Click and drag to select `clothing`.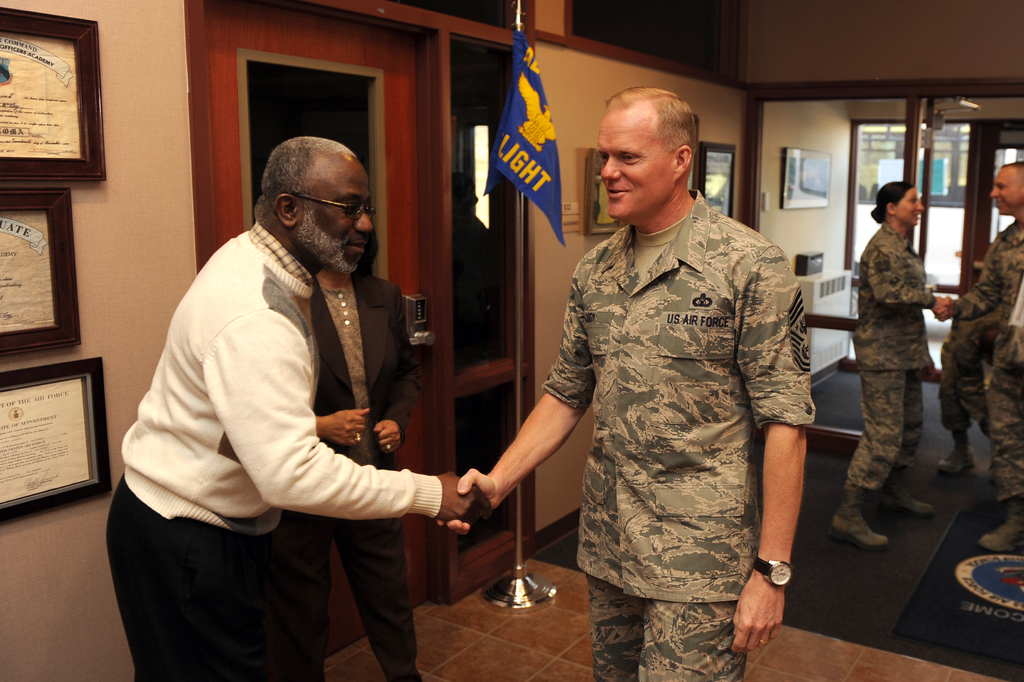
Selection: (left=304, top=249, right=425, bottom=681).
